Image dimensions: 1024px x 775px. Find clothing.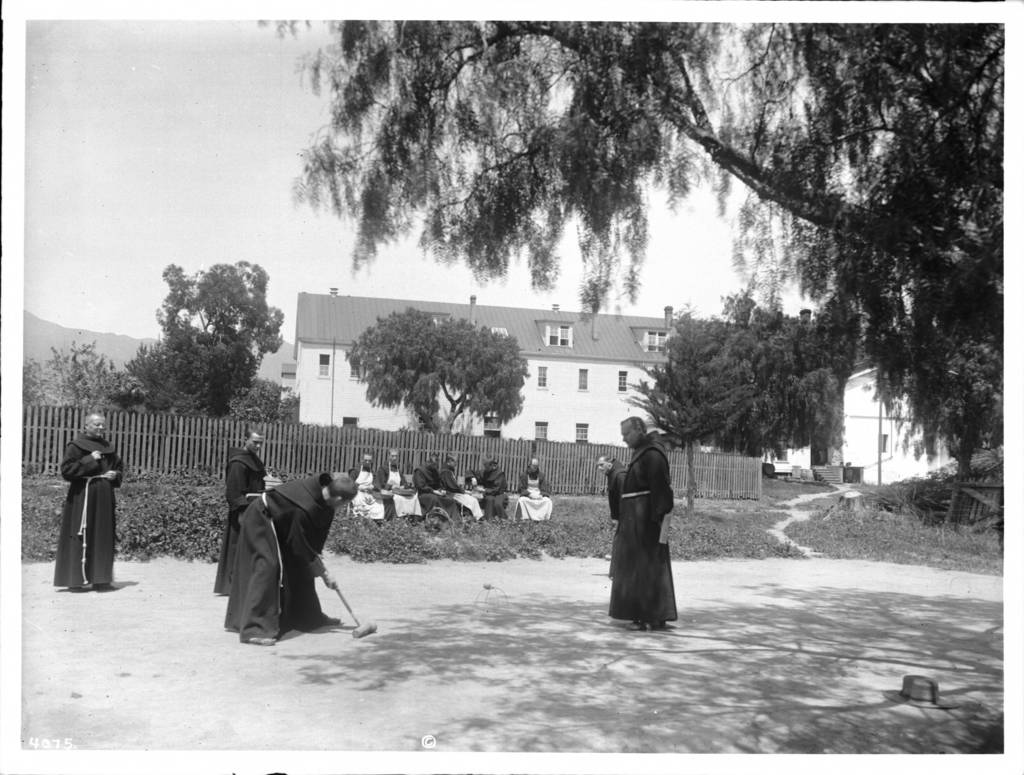
56/432/127/579.
